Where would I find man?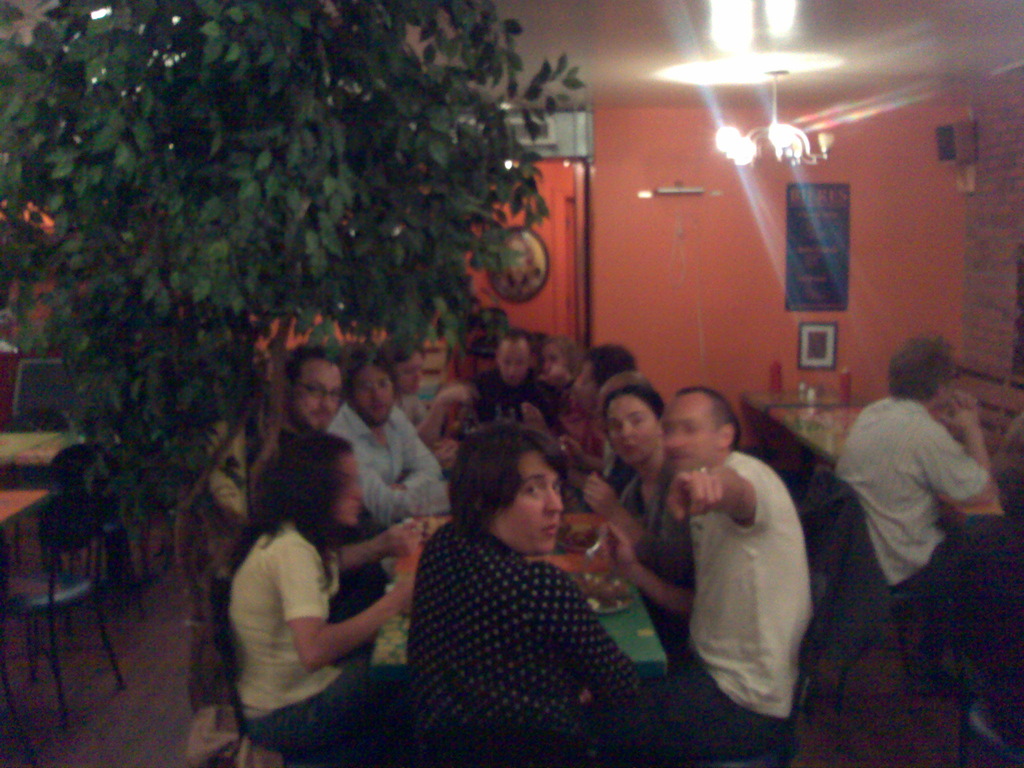
At rect(835, 333, 1023, 758).
